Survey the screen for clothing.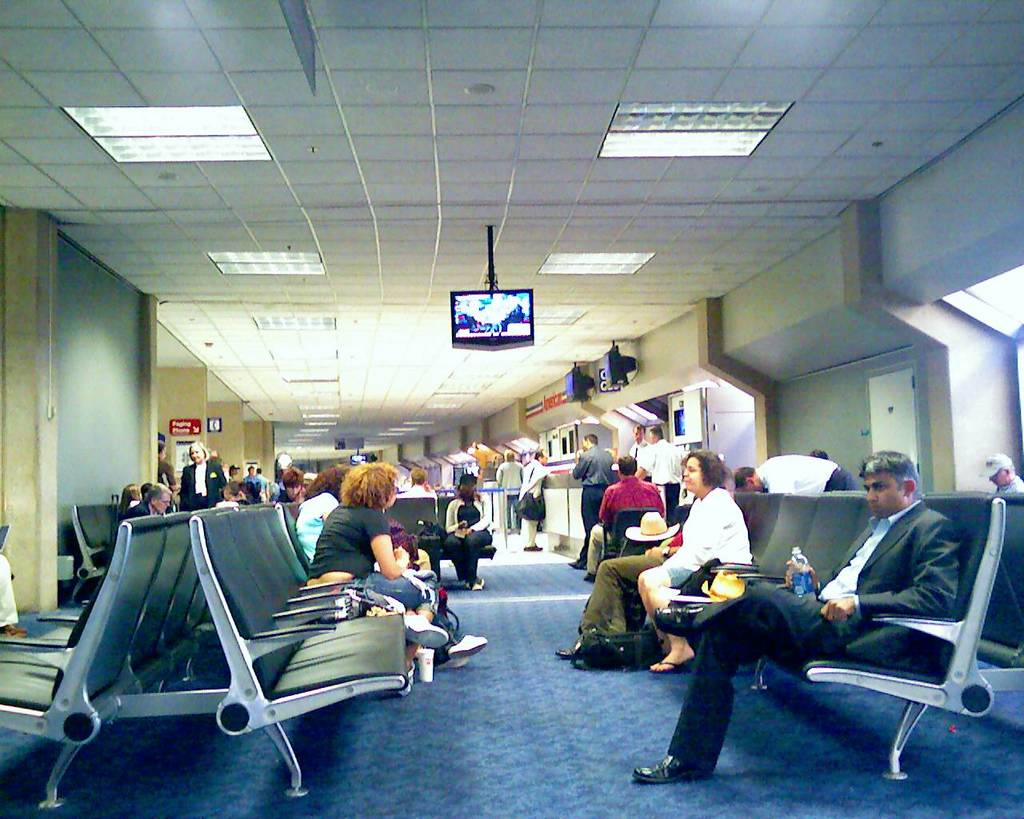
Survey found: region(496, 462, 519, 525).
